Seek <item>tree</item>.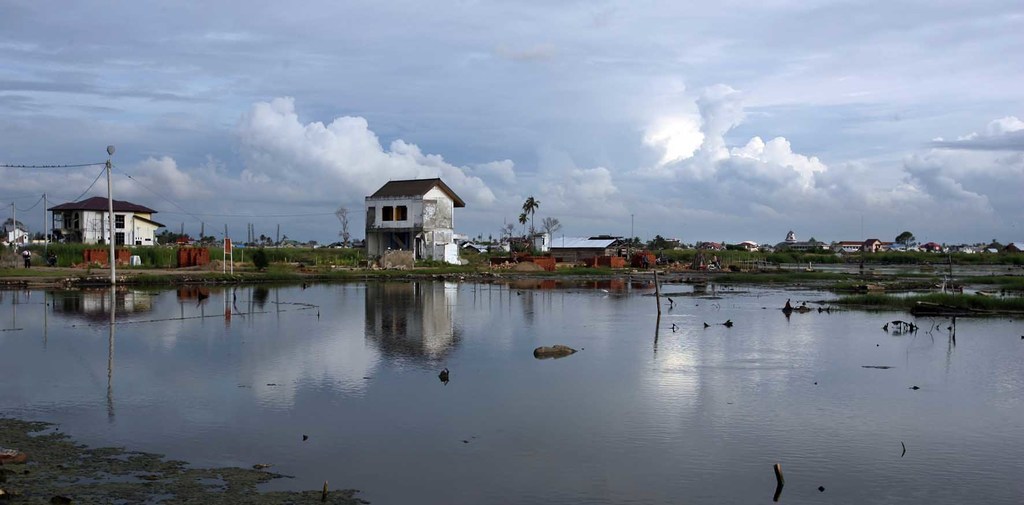
select_region(201, 234, 218, 246).
